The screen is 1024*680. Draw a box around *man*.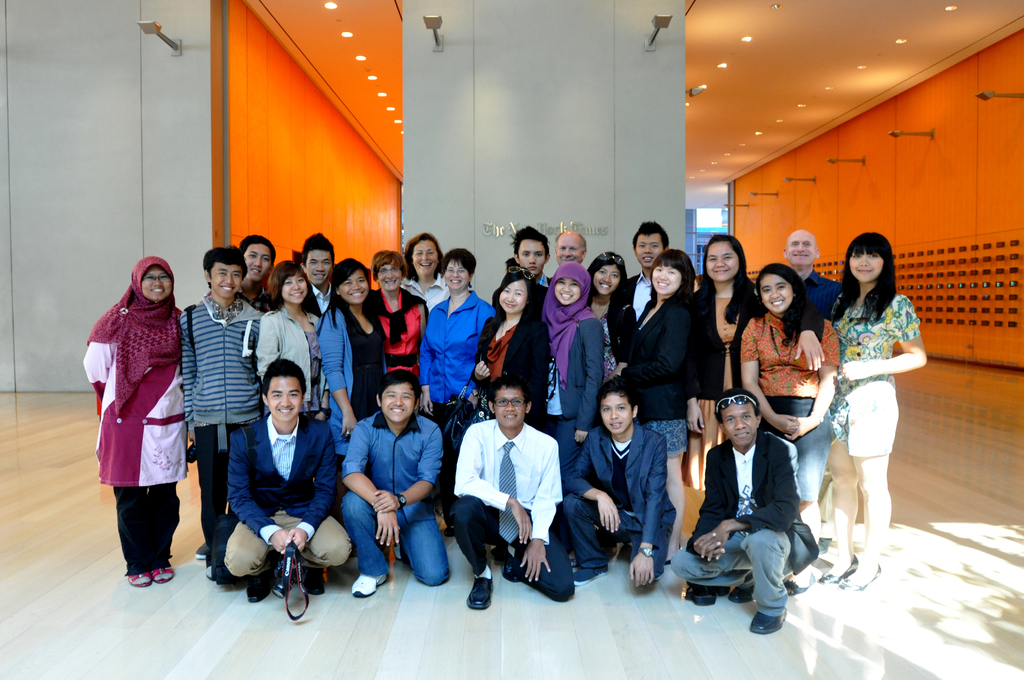
(left=566, top=391, right=676, bottom=592).
